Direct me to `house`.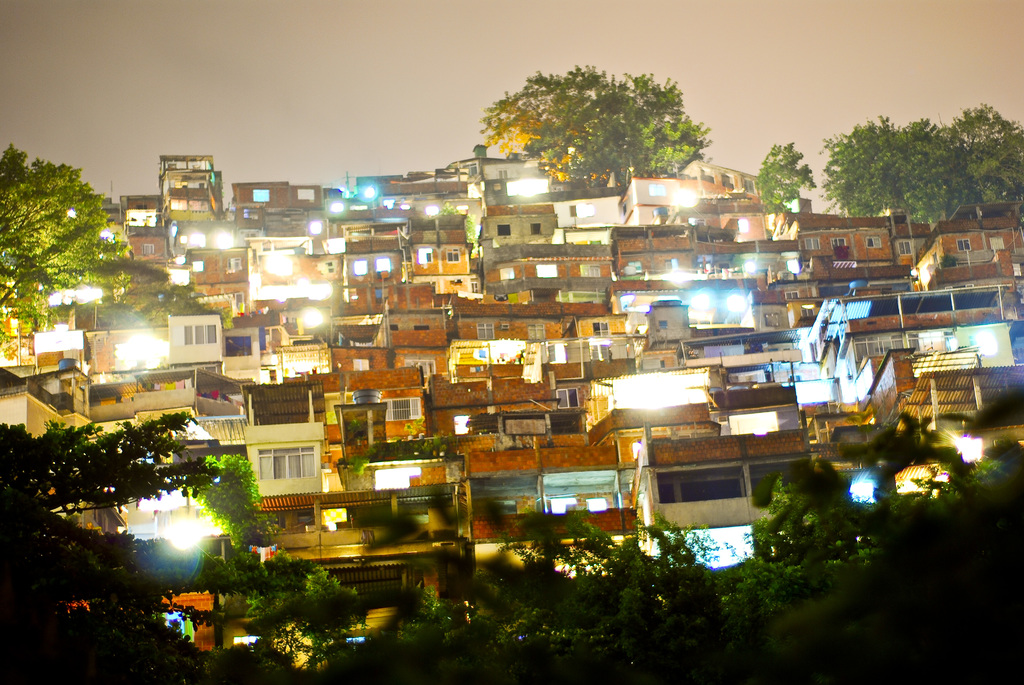
Direction: Rect(242, 380, 324, 494).
